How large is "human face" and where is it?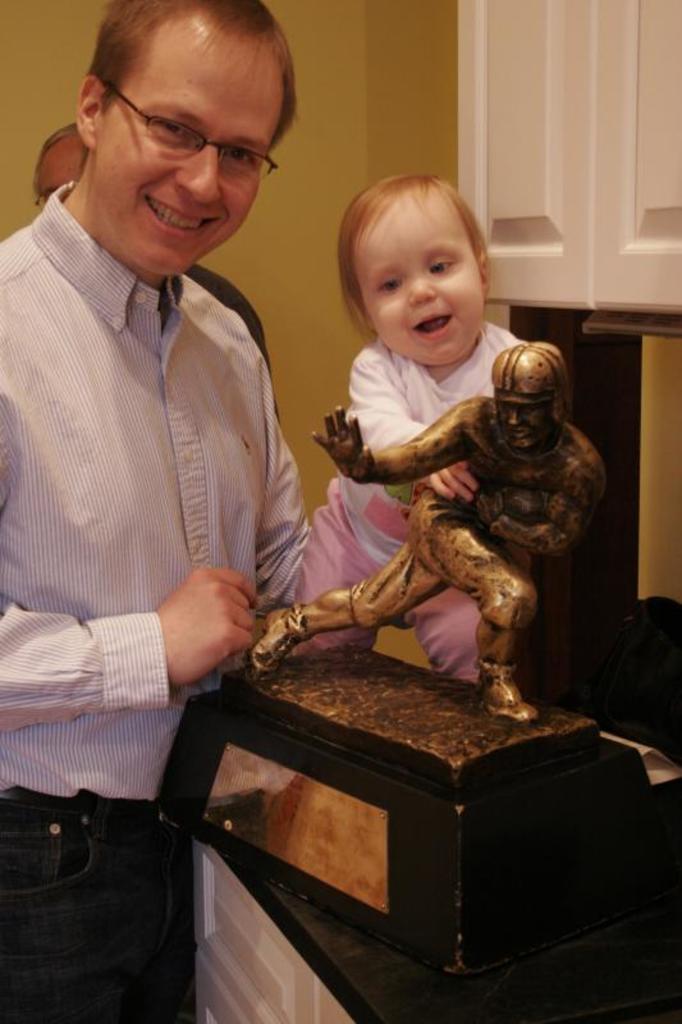
Bounding box: 356,205,484,366.
